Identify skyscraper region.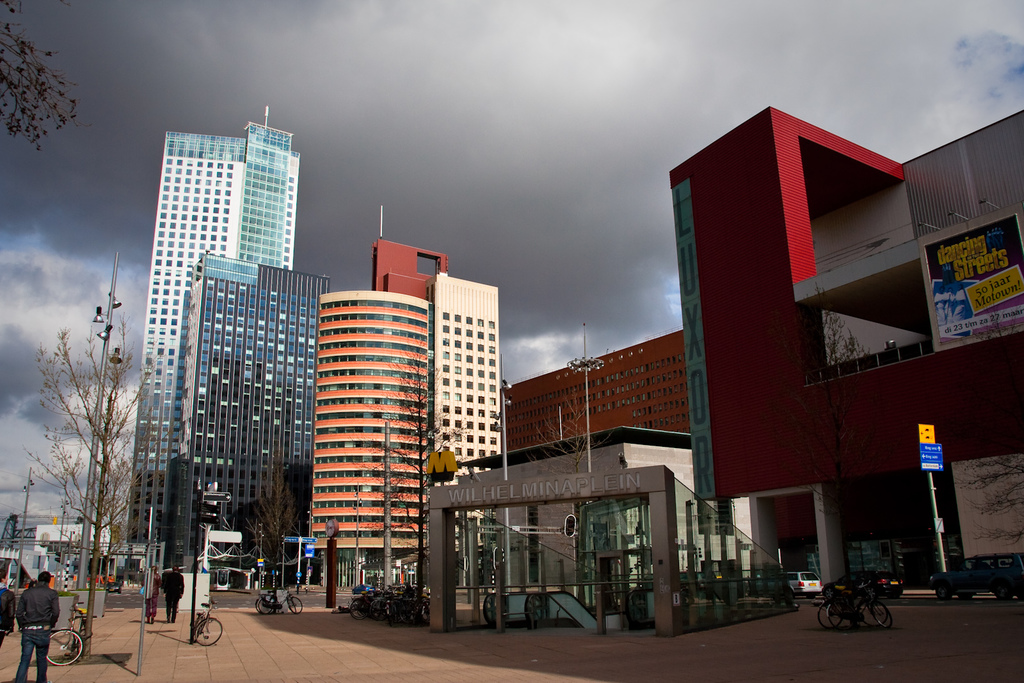
Region: locate(130, 104, 294, 545).
